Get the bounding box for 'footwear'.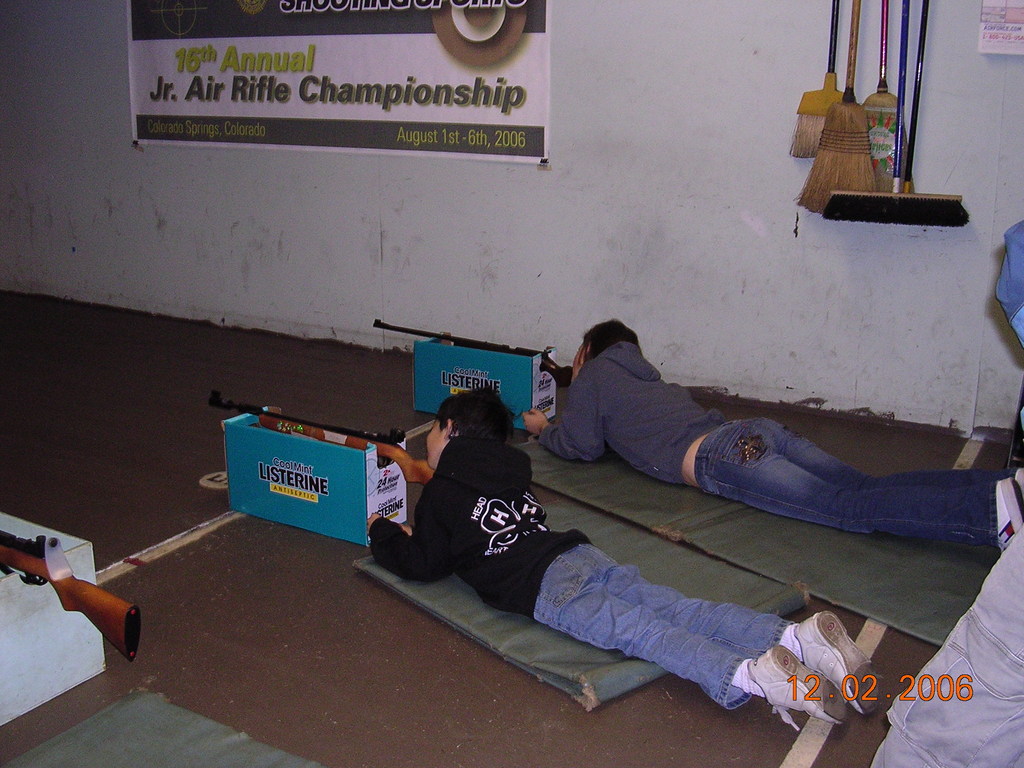
997/477/1023/556.
